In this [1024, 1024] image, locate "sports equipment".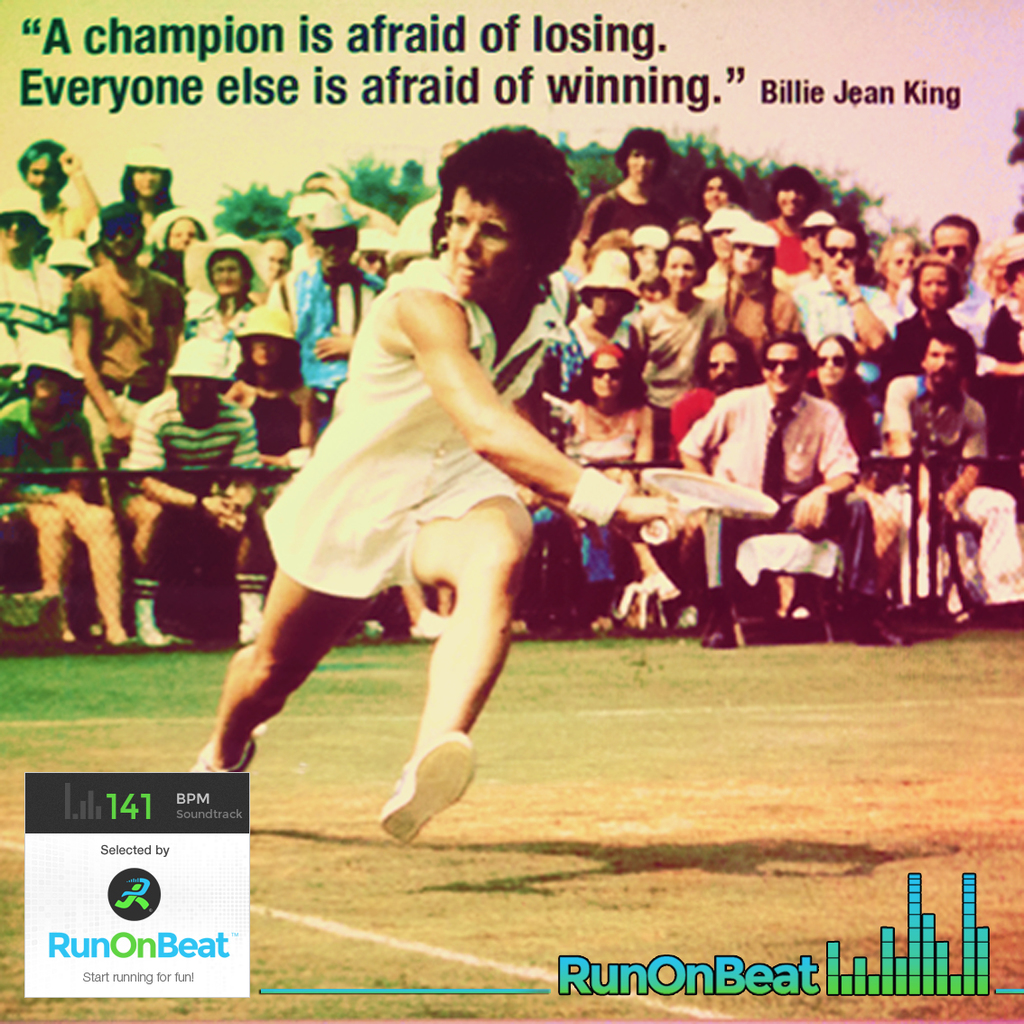
Bounding box: x1=638, y1=461, x2=782, y2=550.
